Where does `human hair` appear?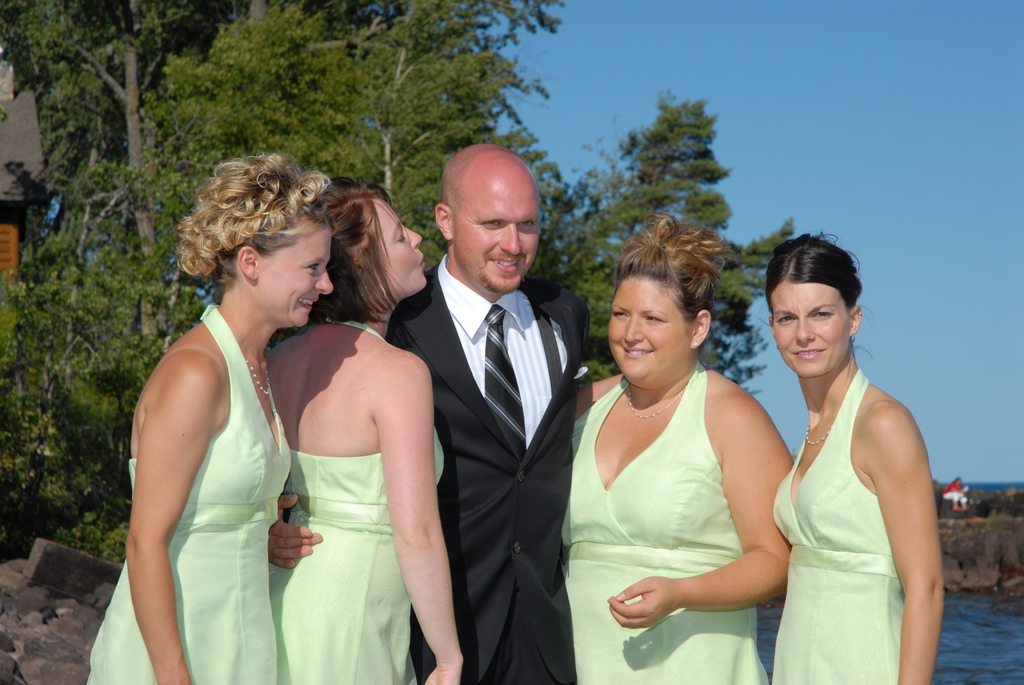
Appears at (left=767, top=230, right=861, bottom=313).
